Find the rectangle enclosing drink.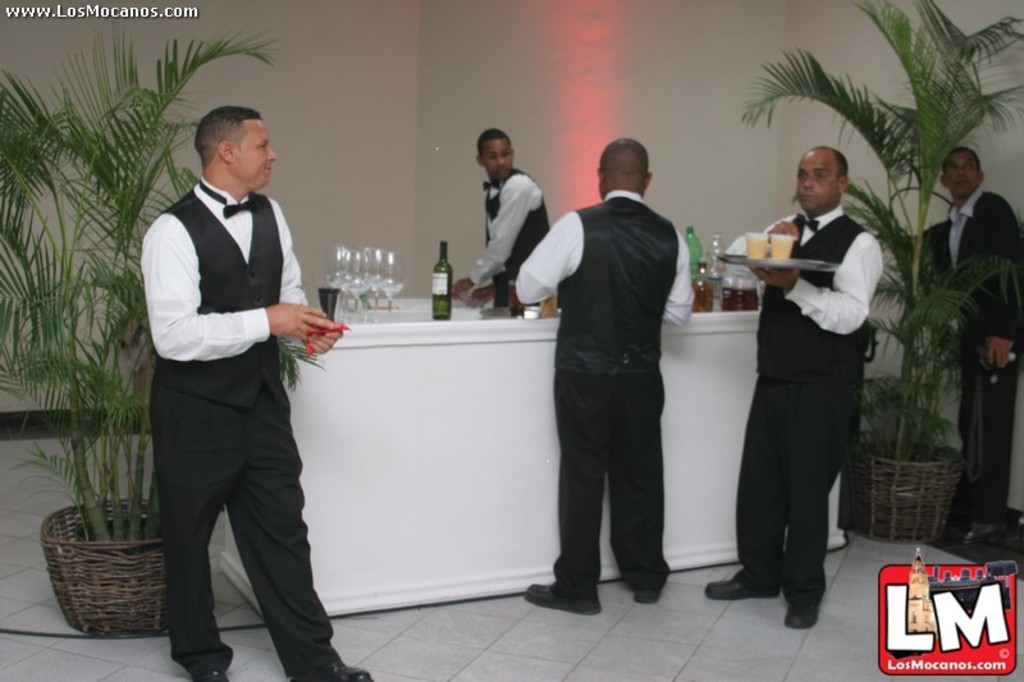
x1=741, y1=282, x2=759, y2=306.
